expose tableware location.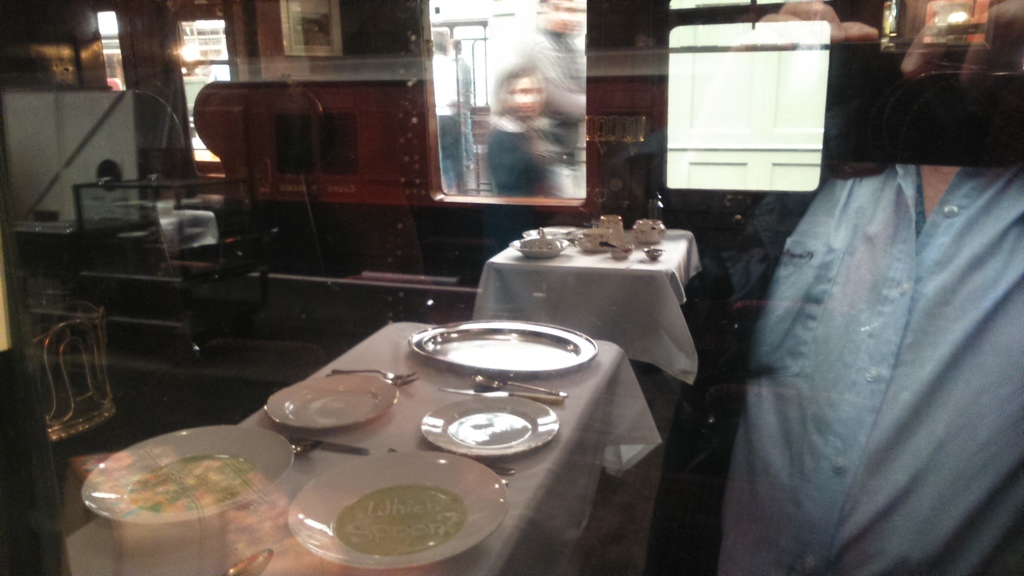
Exposed at l=642, t=247, r=664, b=263.
